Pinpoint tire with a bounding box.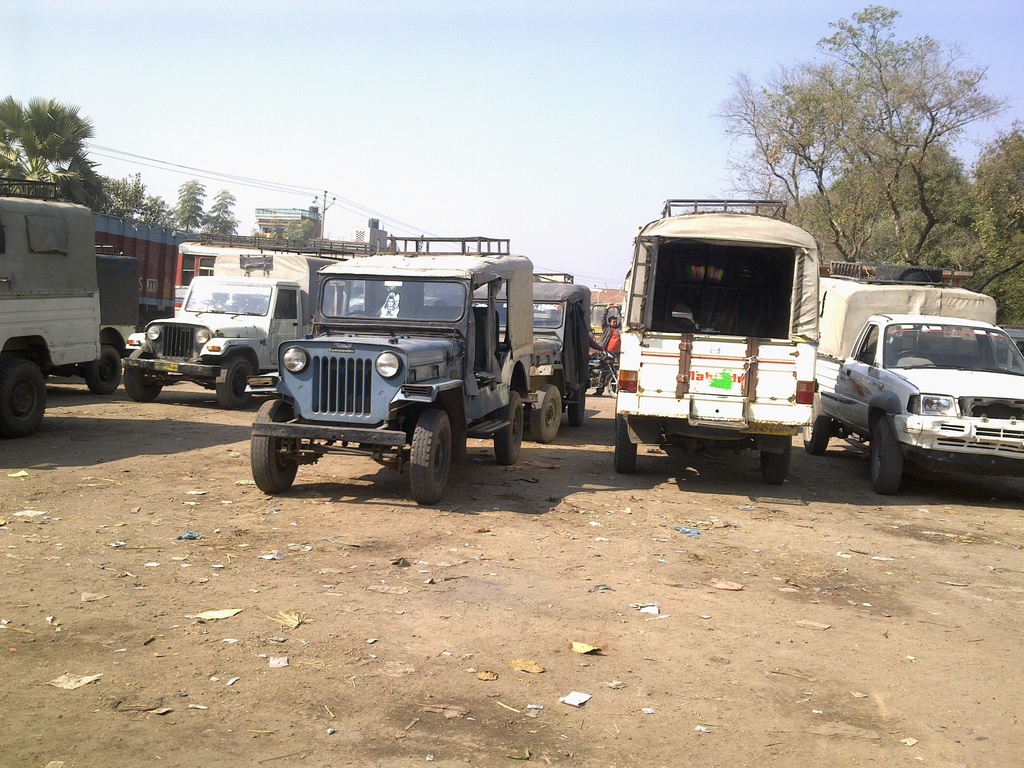
[x1=568, y1=385, x2=587, y2=428].
